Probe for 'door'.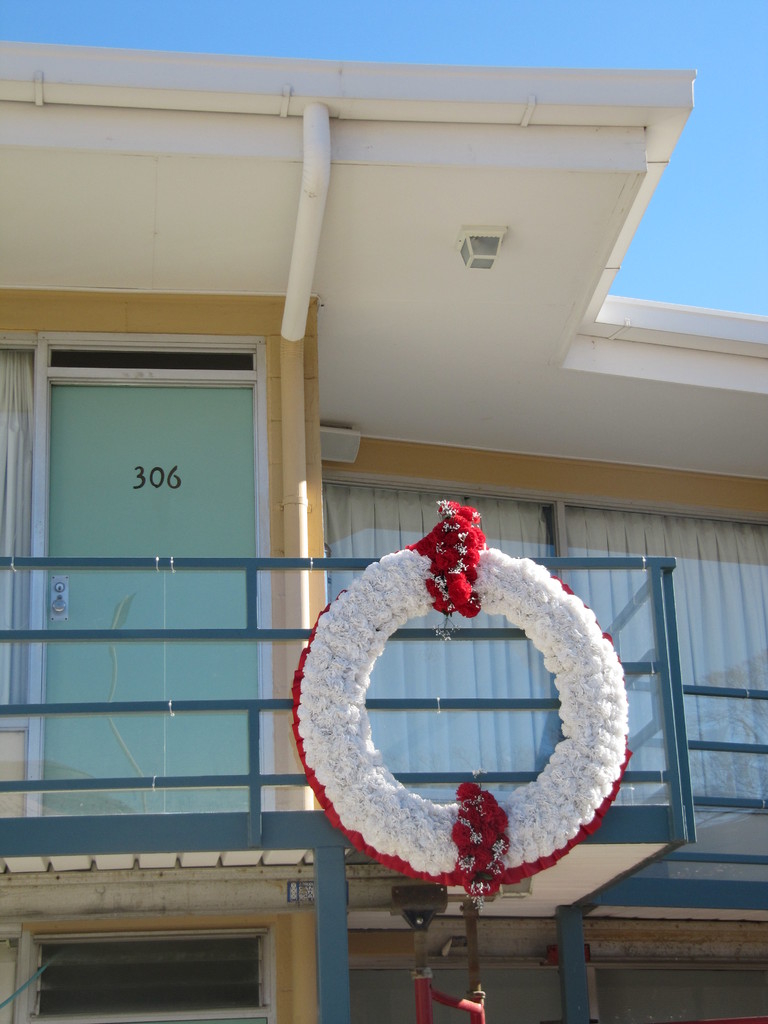
Probe result: 13 274 288 870.
